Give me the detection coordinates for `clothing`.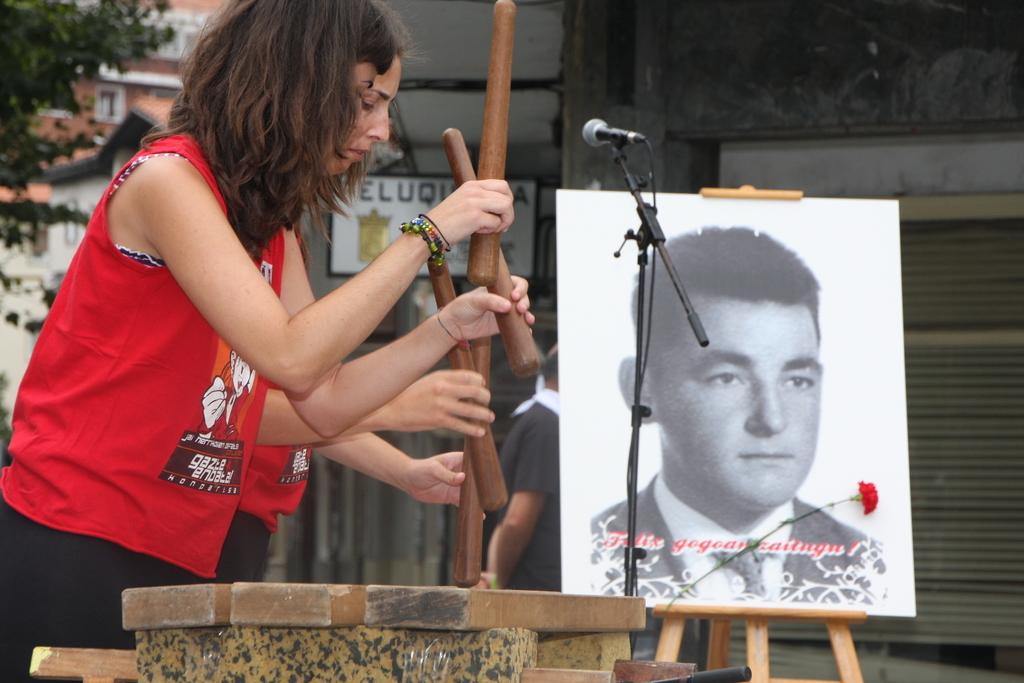
0,119,280,682.
